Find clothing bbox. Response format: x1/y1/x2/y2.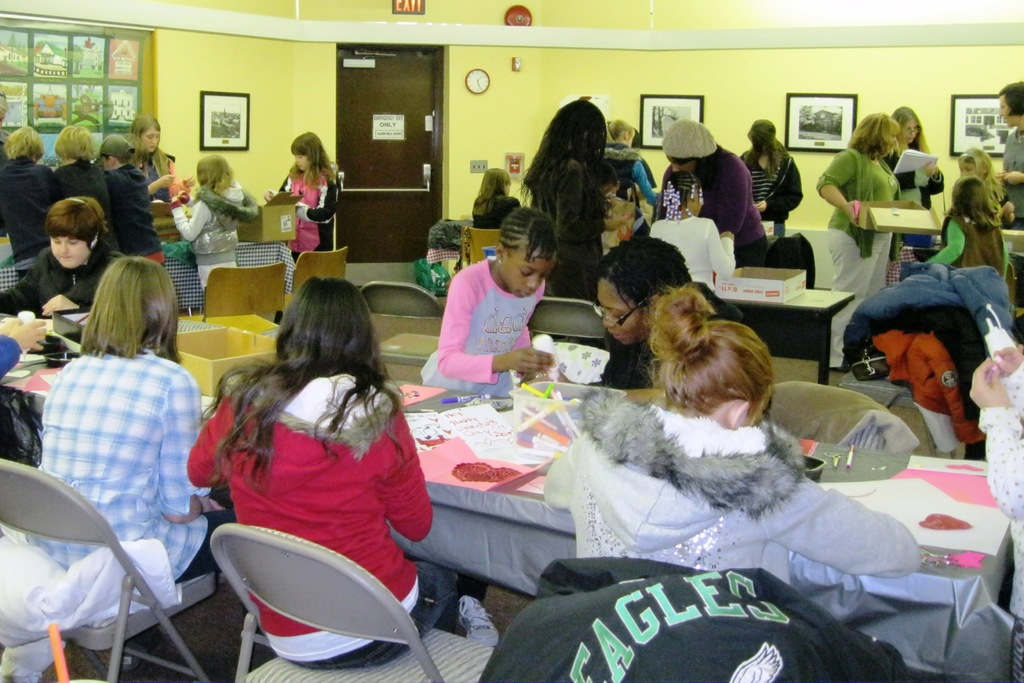
477/195/528/231.
